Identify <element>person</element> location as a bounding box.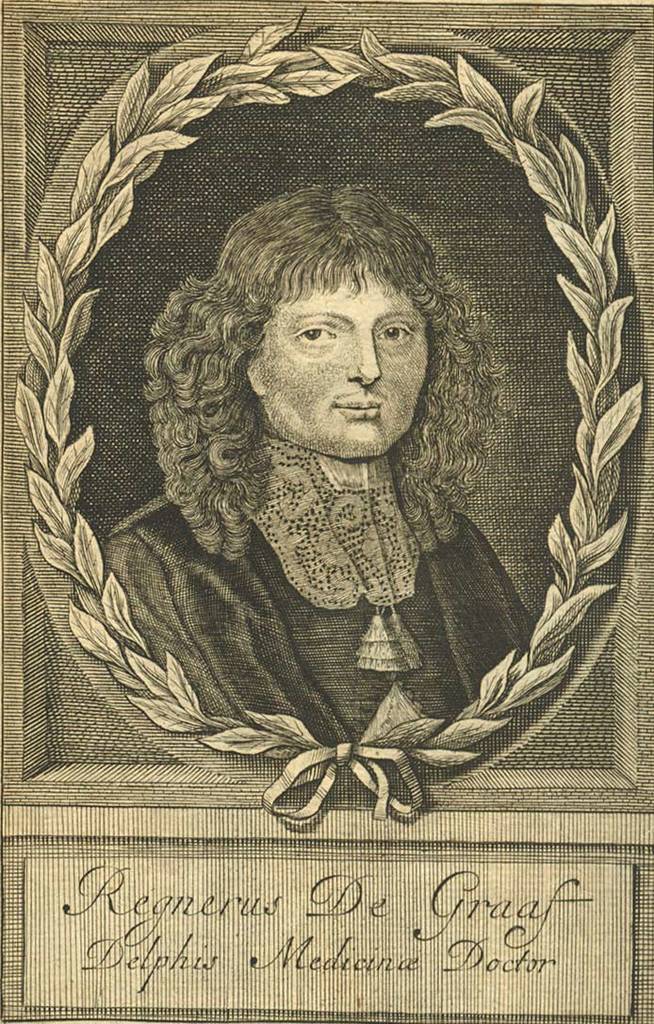
[x1=67, y1=162, x2=580, y2=847].
